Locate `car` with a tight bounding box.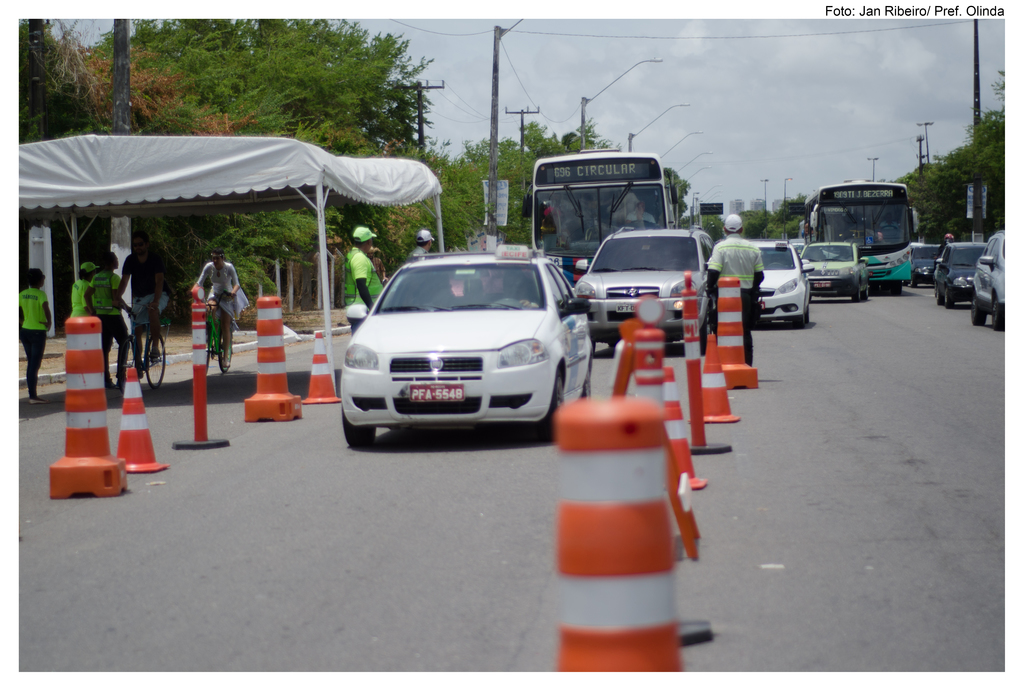
bbox=(572, 224, 711, 348).
